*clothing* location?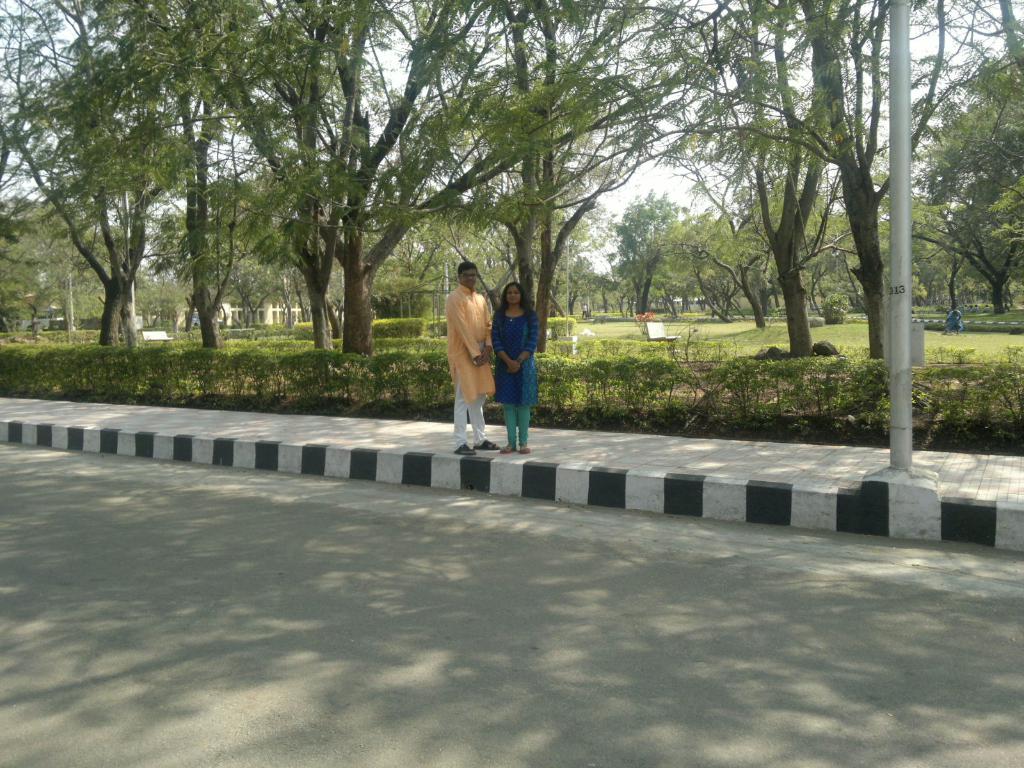
pyautogui.locateOnScreen(442, 283, 499, 454)
